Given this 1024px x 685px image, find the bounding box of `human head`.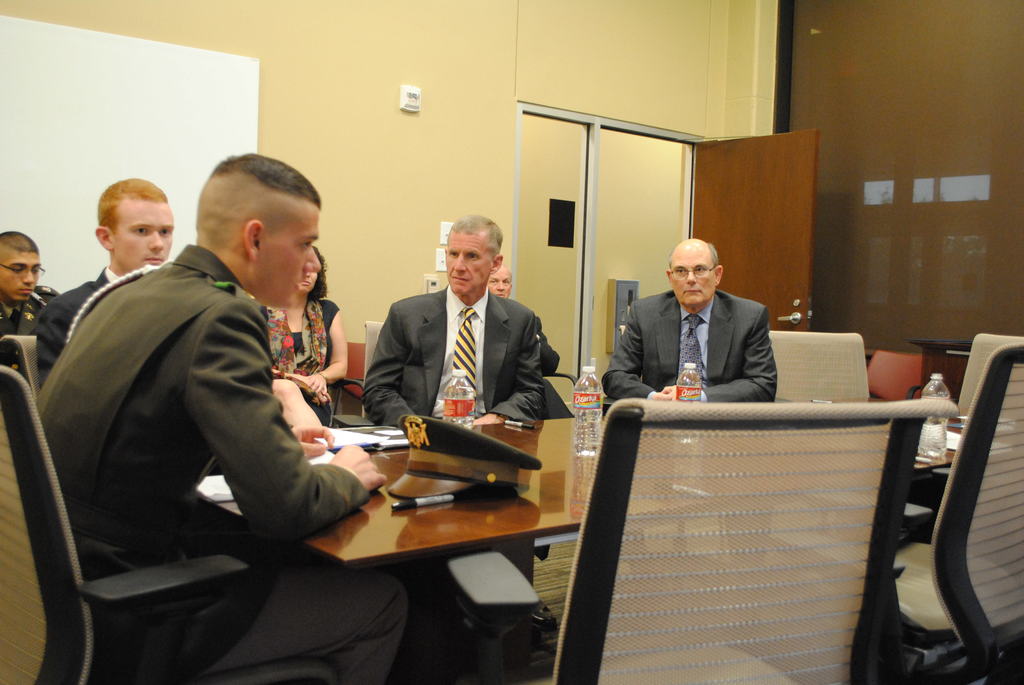
<bbox>664, 239, 724, 308</bbox>.
